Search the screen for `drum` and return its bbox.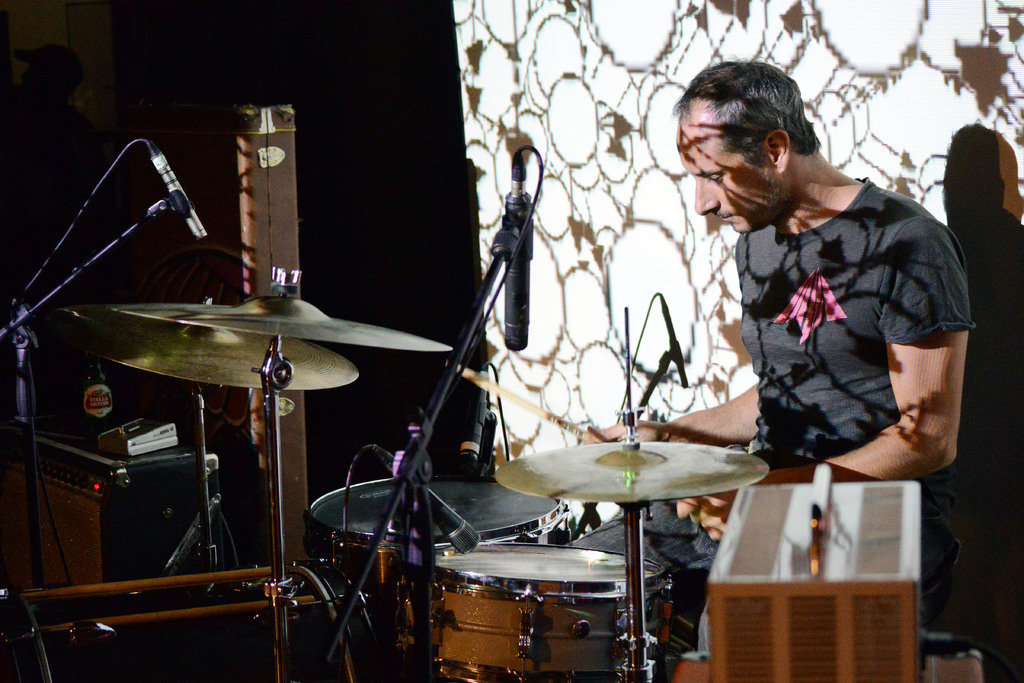
Found: (x1=400, y1=543, x2=674, y2=682).
